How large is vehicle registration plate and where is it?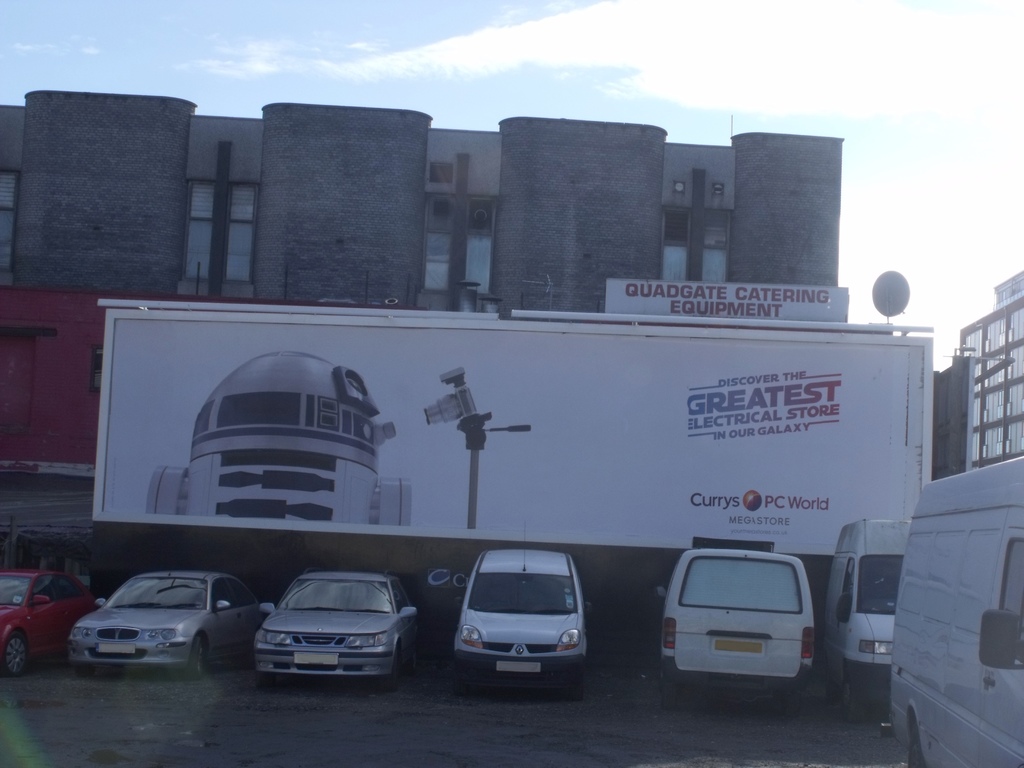
Bounding box: 497 661 542 676.
